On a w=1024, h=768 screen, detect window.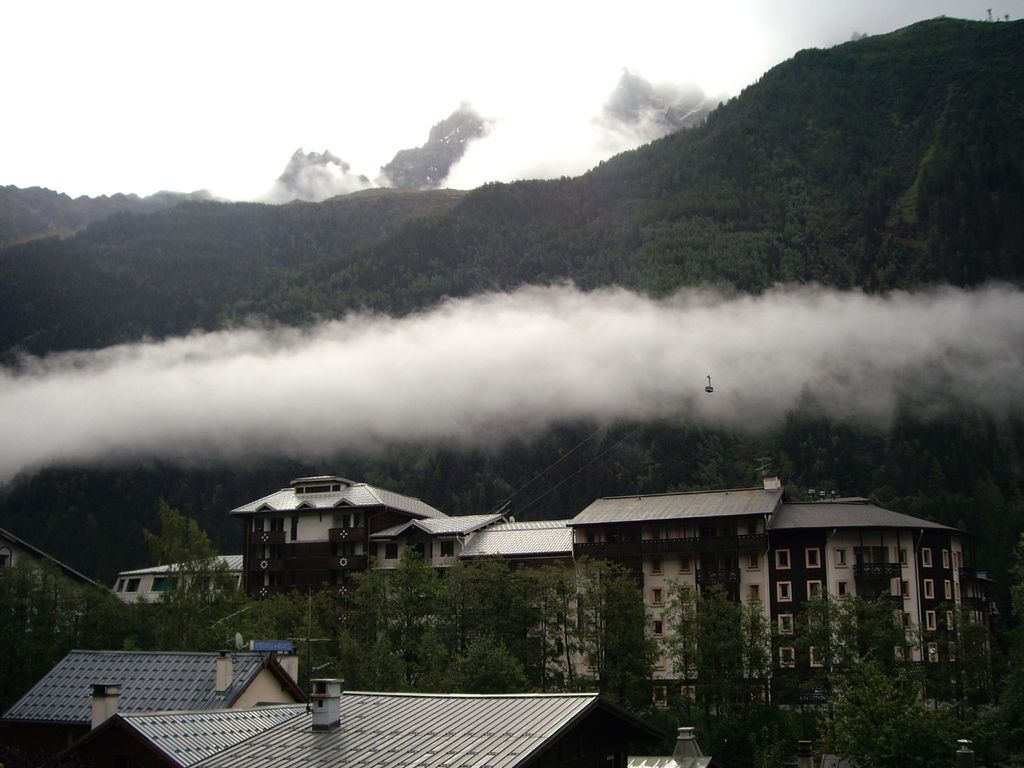
809 650 822 668.
